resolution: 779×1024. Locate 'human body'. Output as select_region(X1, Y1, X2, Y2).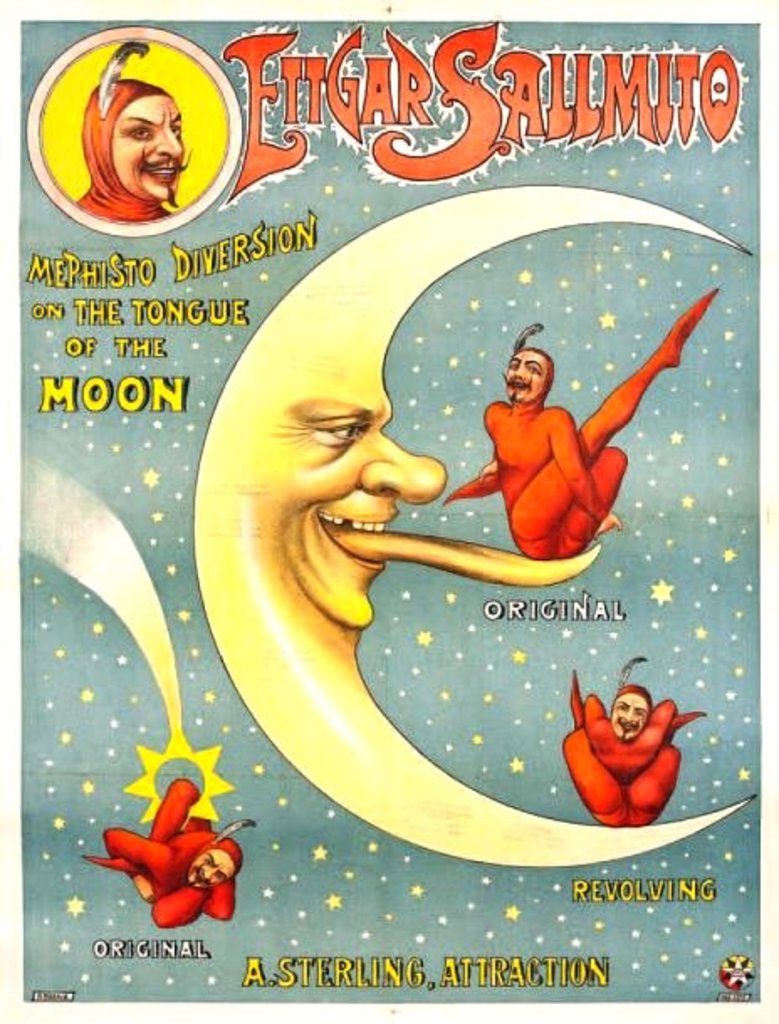
select_region(76, 44, 195, 222).
